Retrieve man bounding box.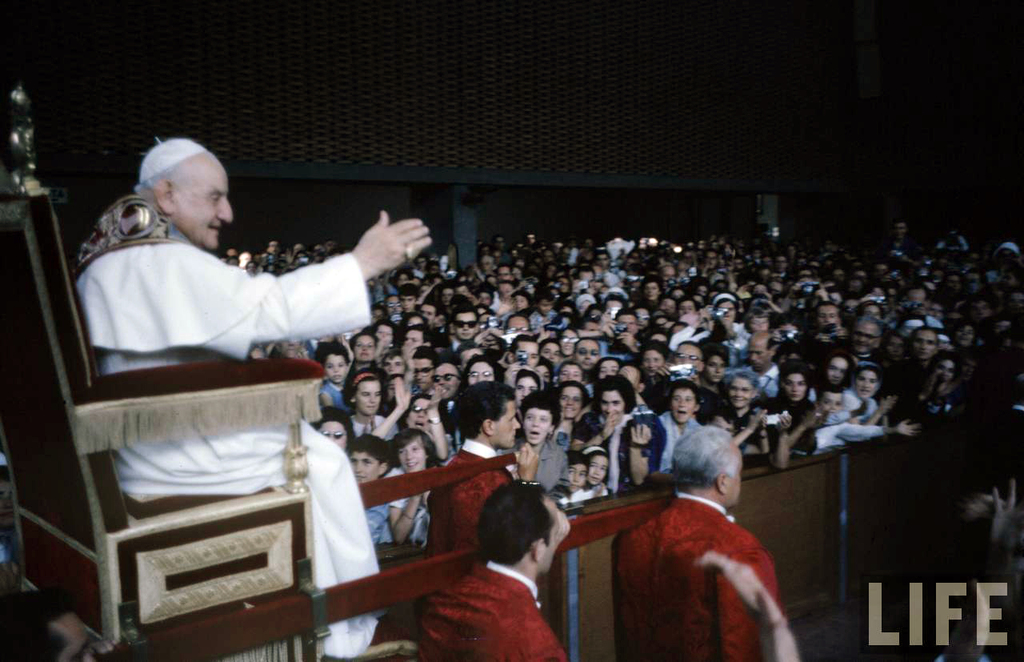
Bounding box: left=431, top=359, right=463, bottom=408.
